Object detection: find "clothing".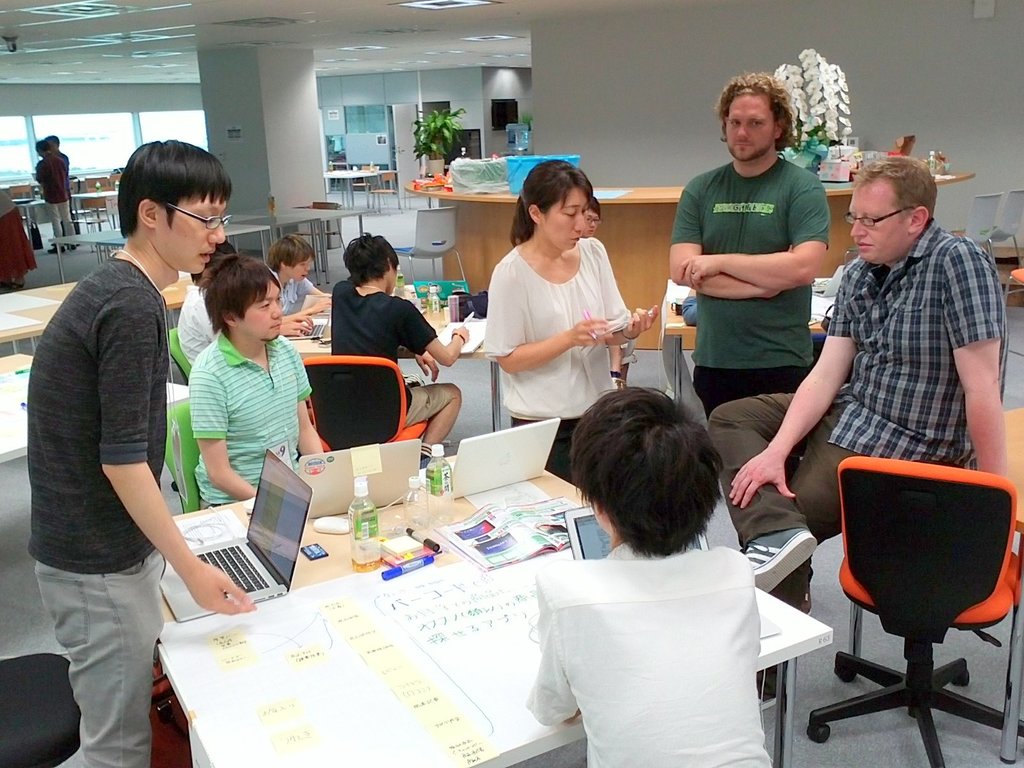
region(513, 518, 822, 755).
